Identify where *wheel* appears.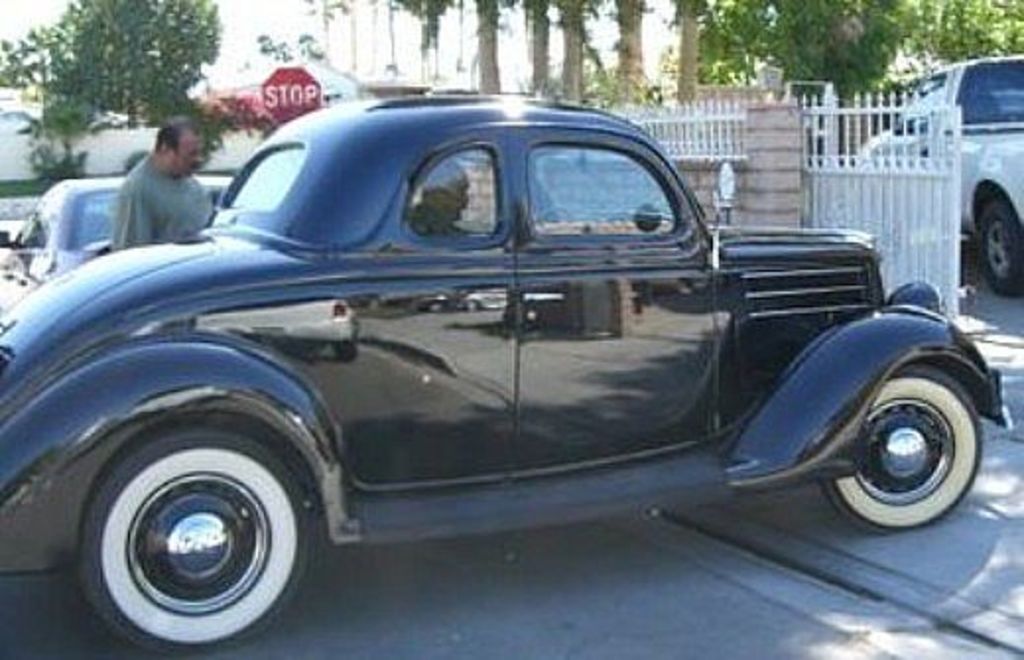
Appears at 813 355 983 538.
